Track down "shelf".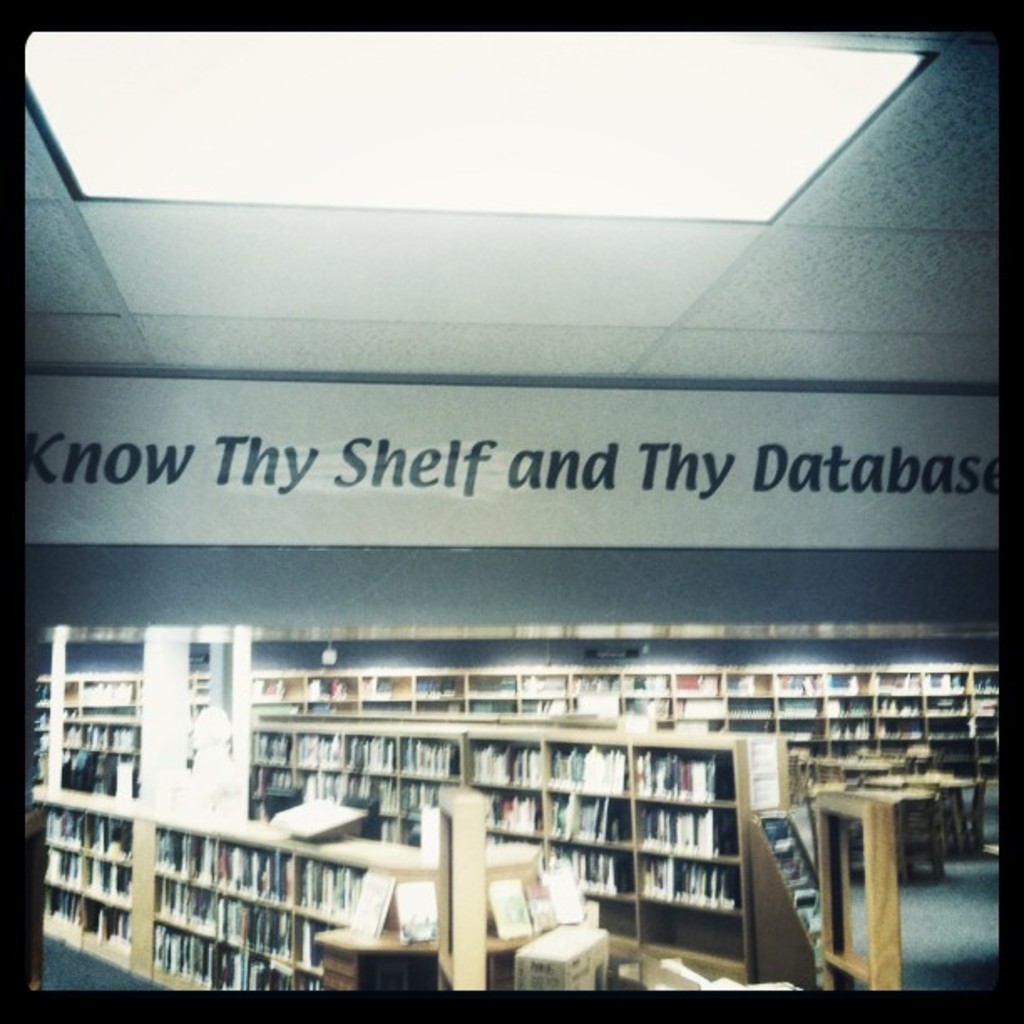
Tracked to <bbox>69, 818, 127, 855</bbox>.
